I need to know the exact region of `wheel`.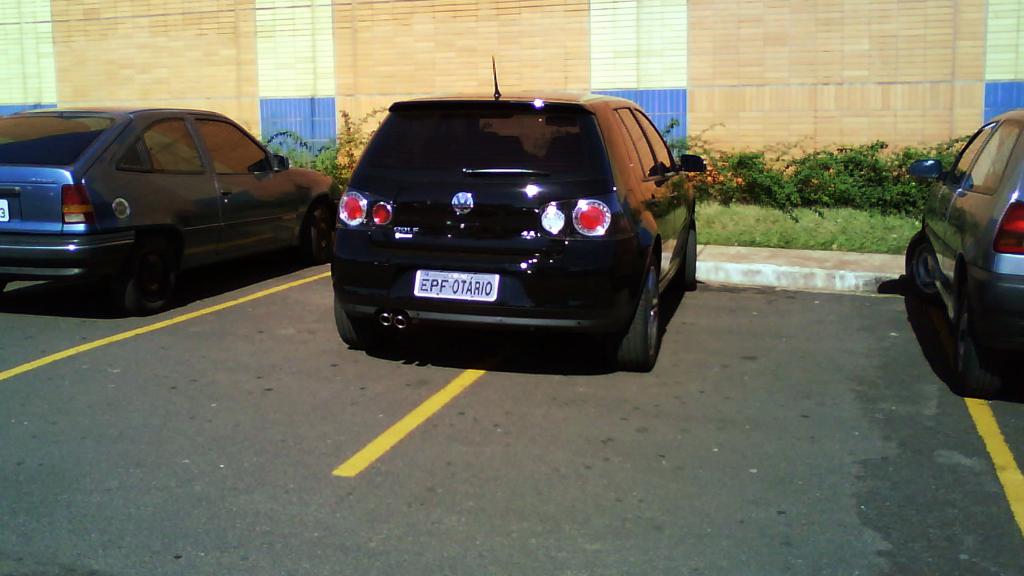
Region: Rect(622, 262, 663, 371).
